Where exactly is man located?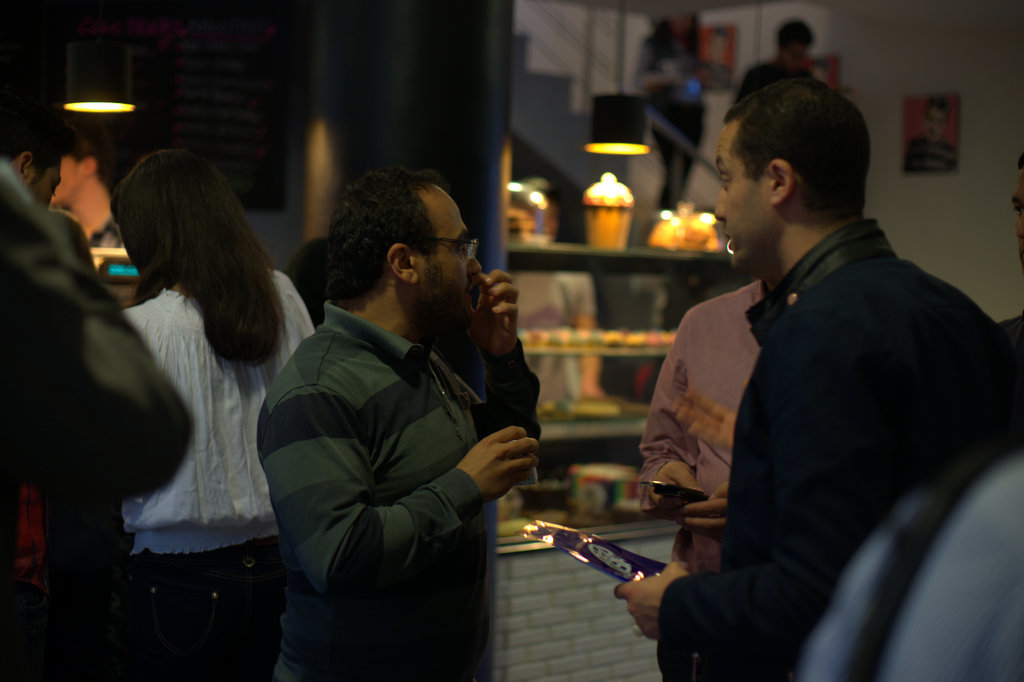
Its bounding box is pyautogui.locateOnScreen(997, 144, 1023, 367).
